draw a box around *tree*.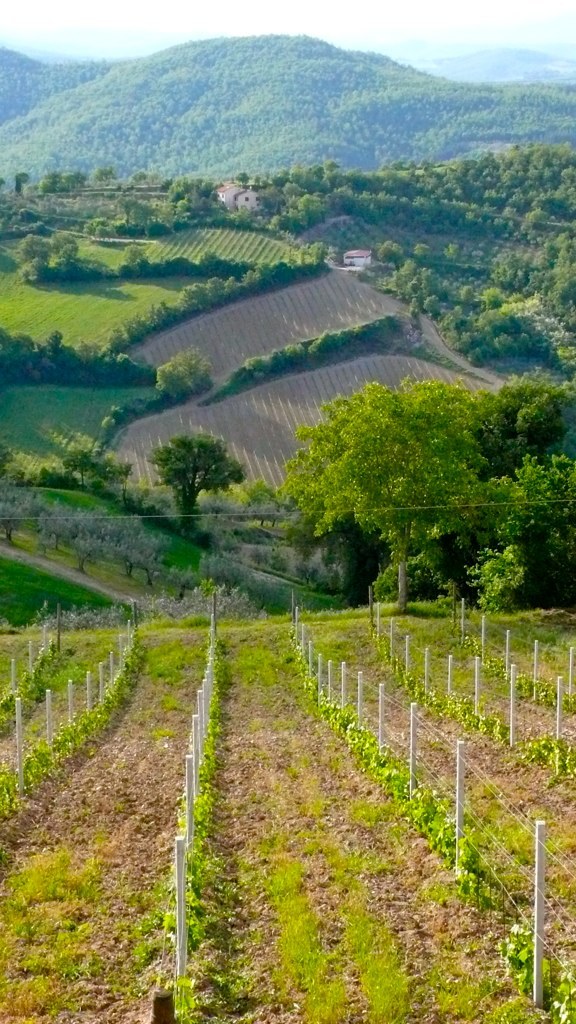
{"left": 20, "top": 239, "right": 47, "bottom": 283}.
